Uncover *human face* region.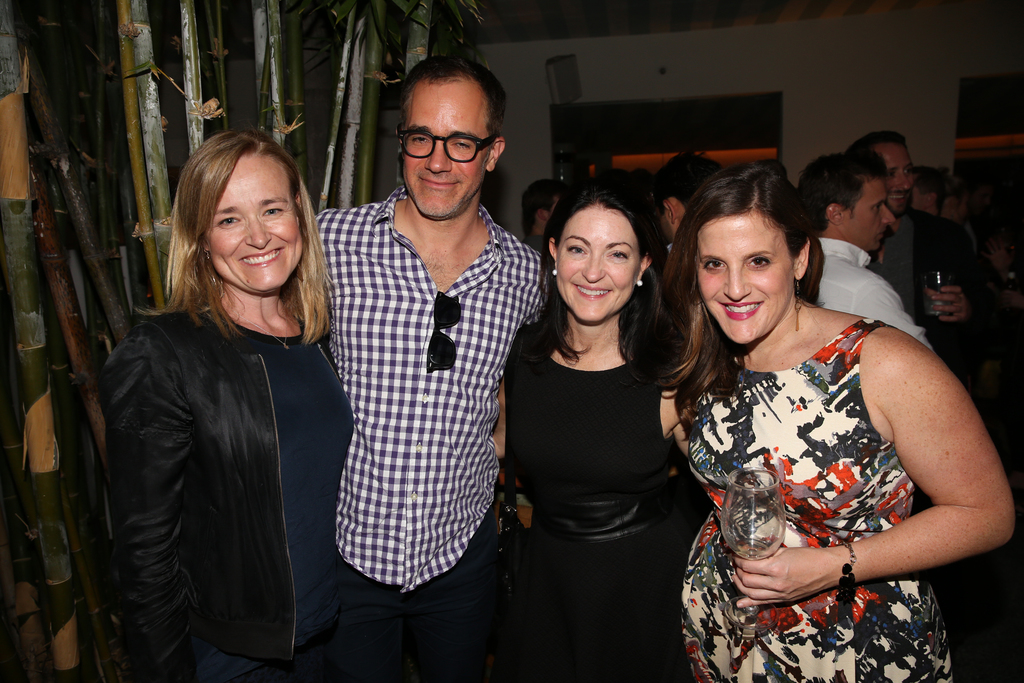
Uncovered: 206, 154, 309, 290.
